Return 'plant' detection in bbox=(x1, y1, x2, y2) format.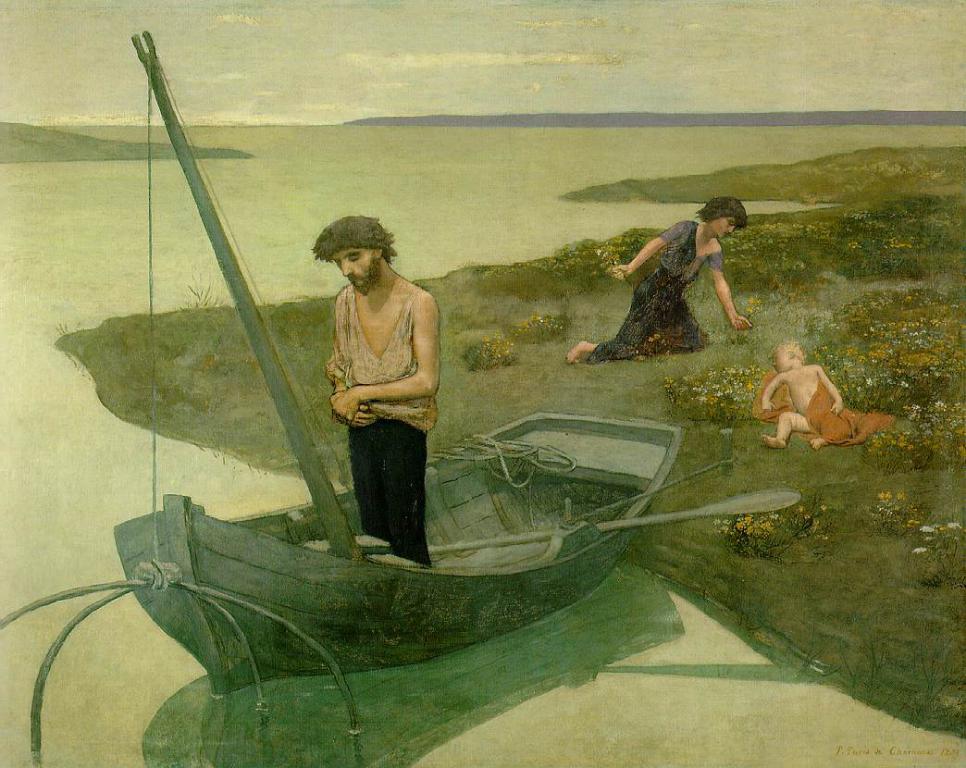
bbox=(864, 486, 928, 529).
